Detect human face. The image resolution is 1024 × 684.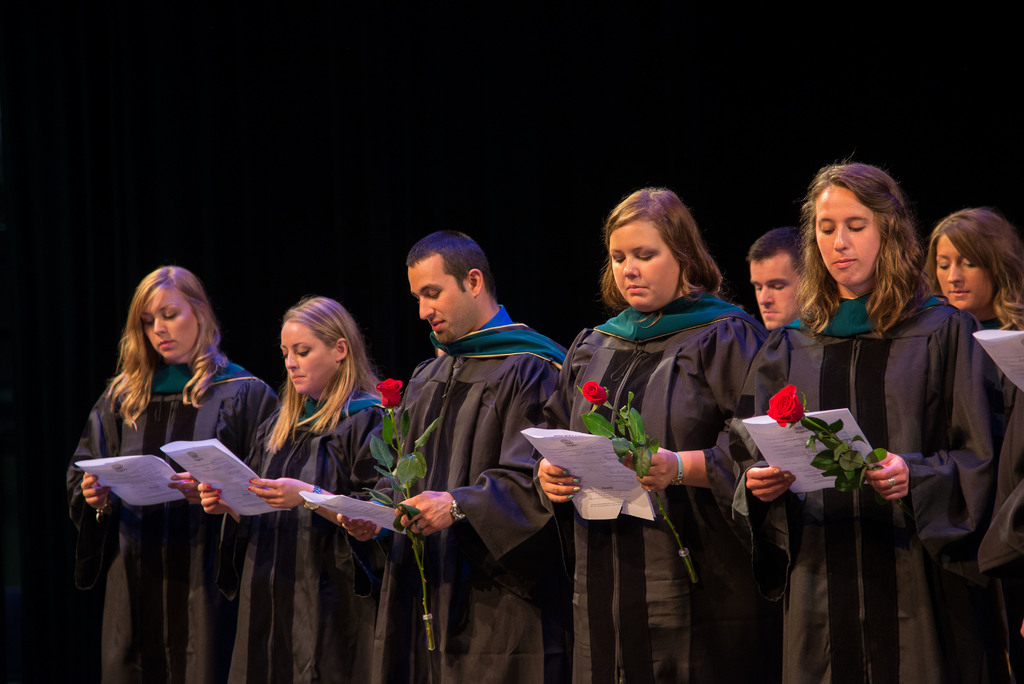
region(751, 263, 799, 334).
